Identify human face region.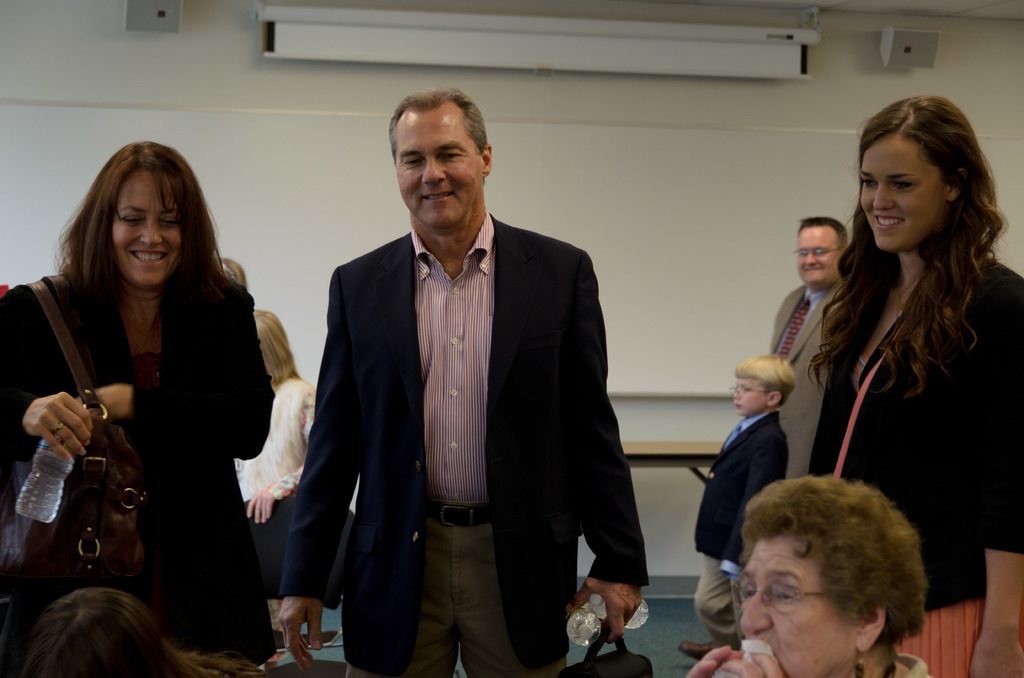
Region: l=797, t=225, r=837, b=290.
